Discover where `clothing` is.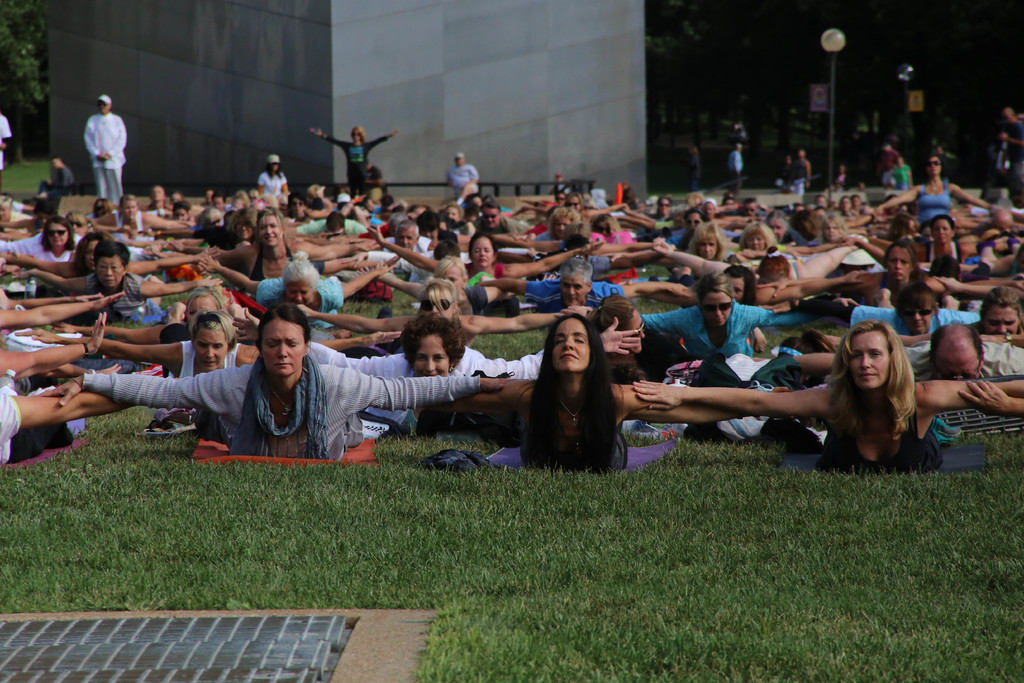
Discovered at bbox(803, 400, 988, 472).
